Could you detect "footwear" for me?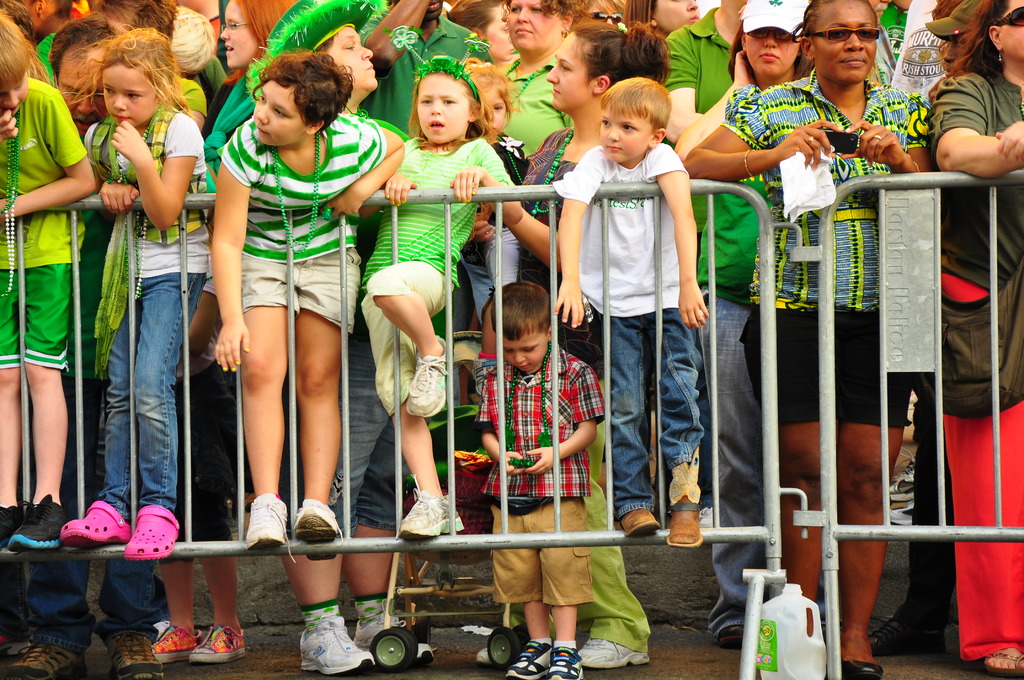
Detection result: 394, 469, 467, 539.
